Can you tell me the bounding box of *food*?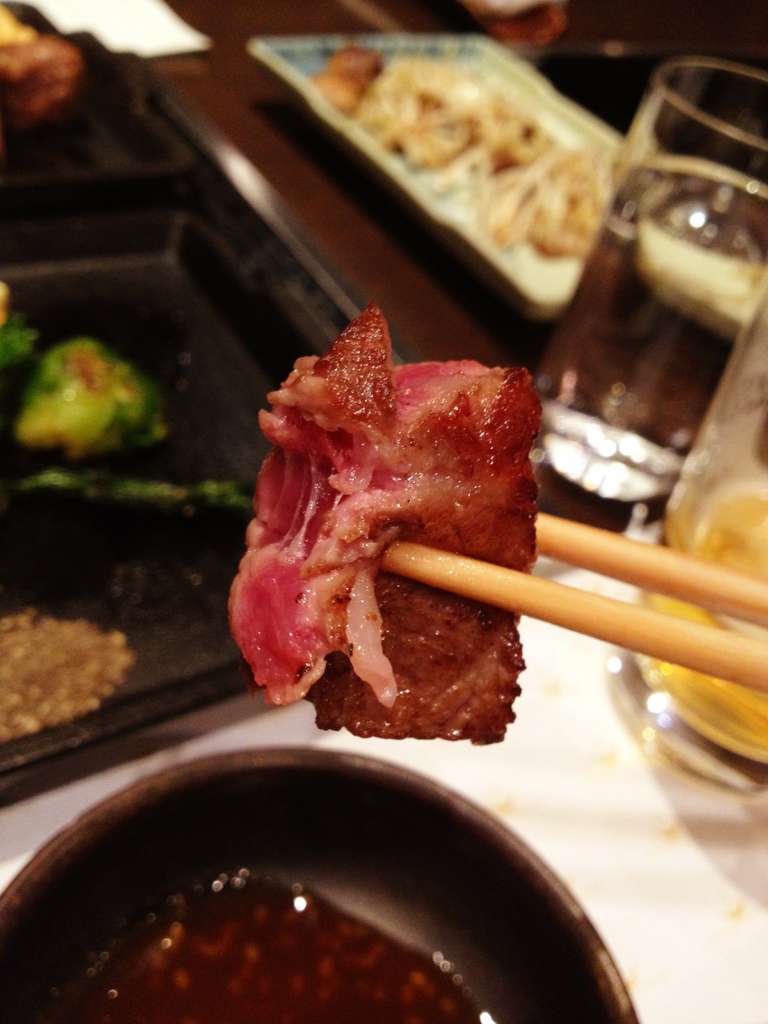
x1=15, y1=474, x2=258, y2=512.
